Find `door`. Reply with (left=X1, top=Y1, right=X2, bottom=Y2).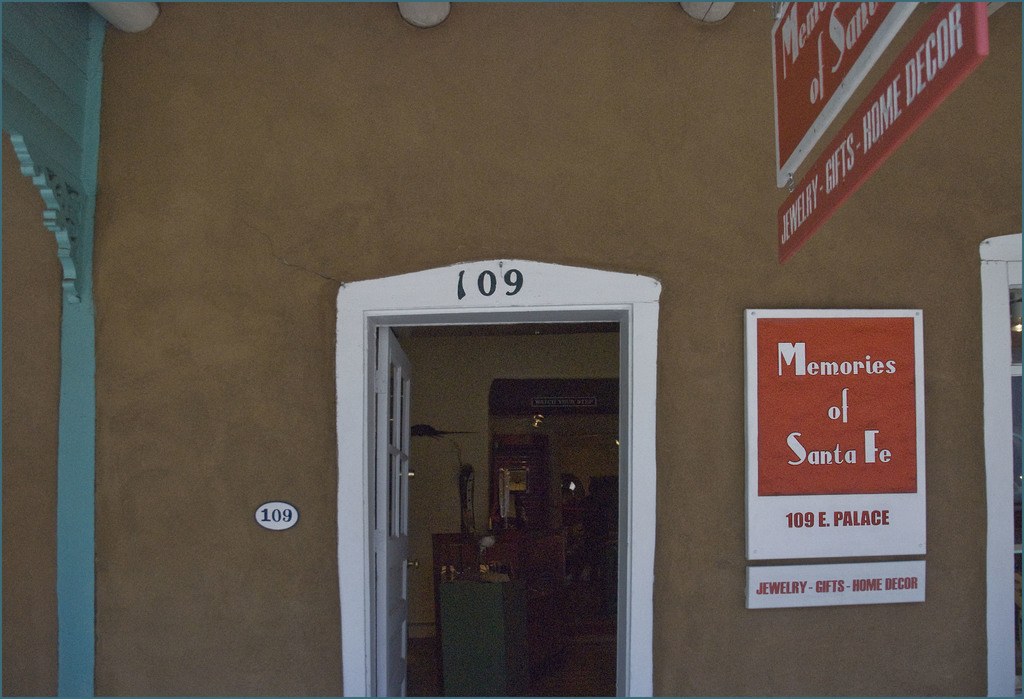
(left=356, top=261, right=641, bottom=669).
